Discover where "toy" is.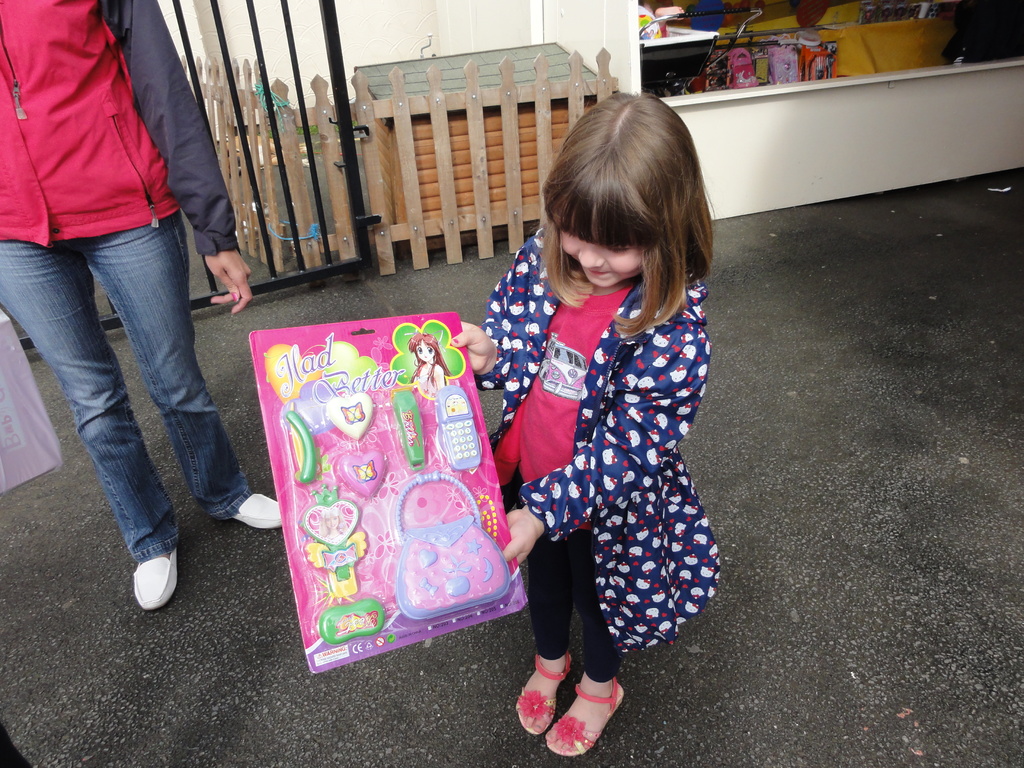
Discovered at bbox(394, 470, 509, 620).
